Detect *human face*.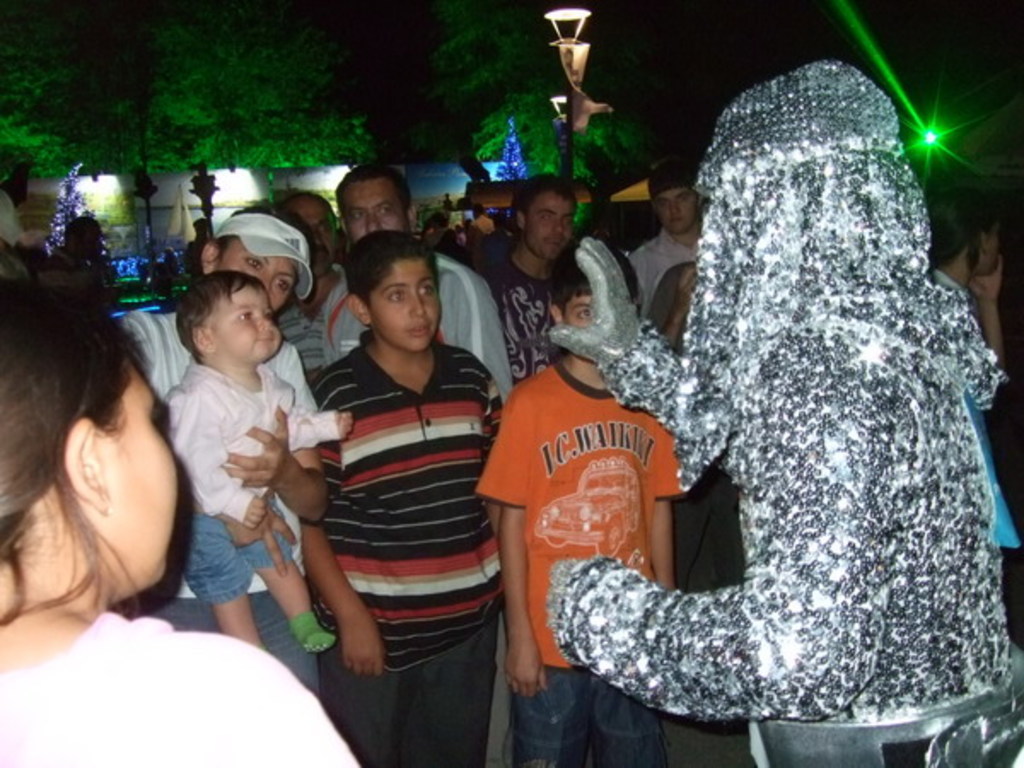
Detected at detection(370, 258, 442, 346).
